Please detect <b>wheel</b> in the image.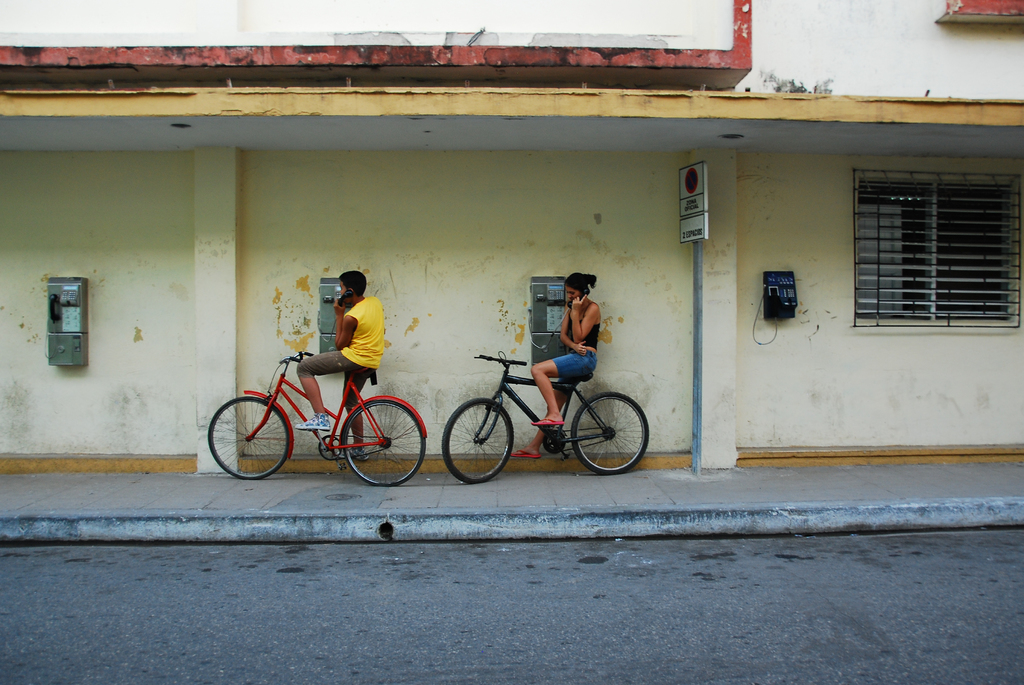
Rect(341, 399, 430, 488).
